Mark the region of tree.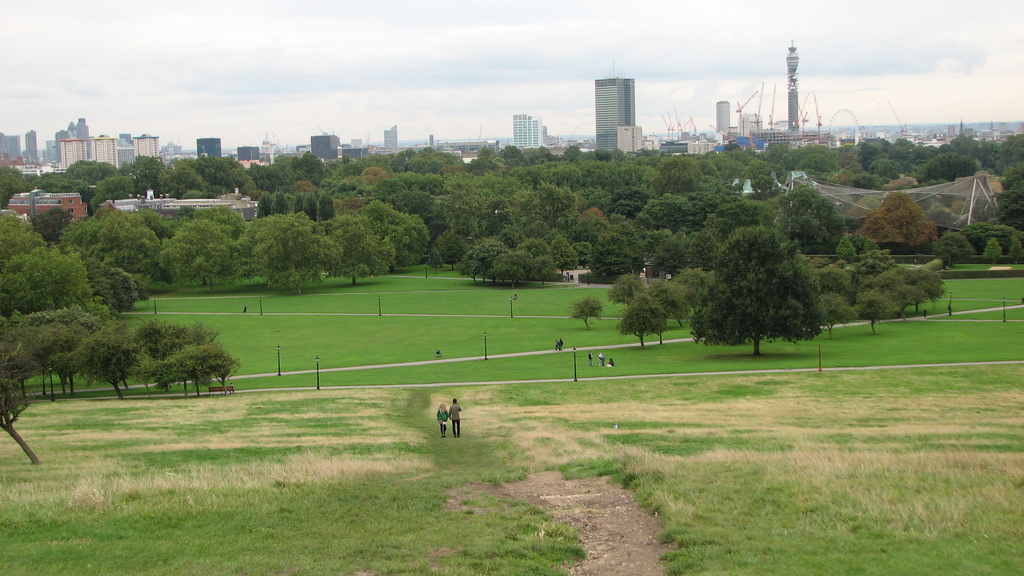
Region: Rect(153, 345, 202, 397).
